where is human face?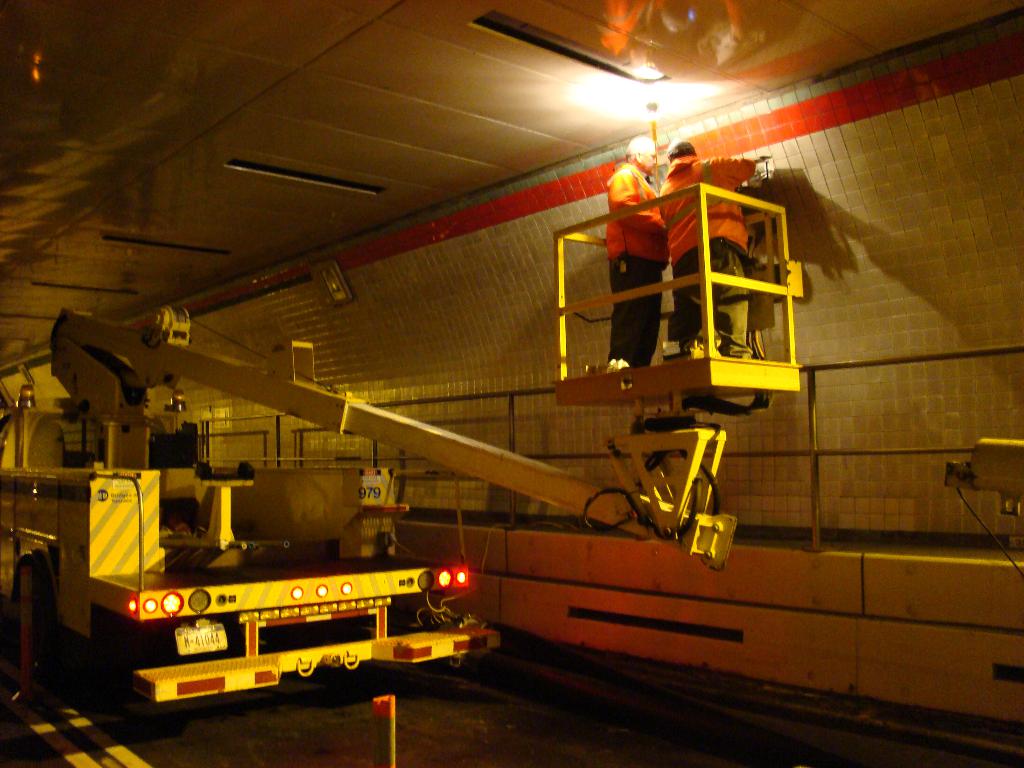
pyautogui.locateOnScreen(641, 145, 657, 177).
